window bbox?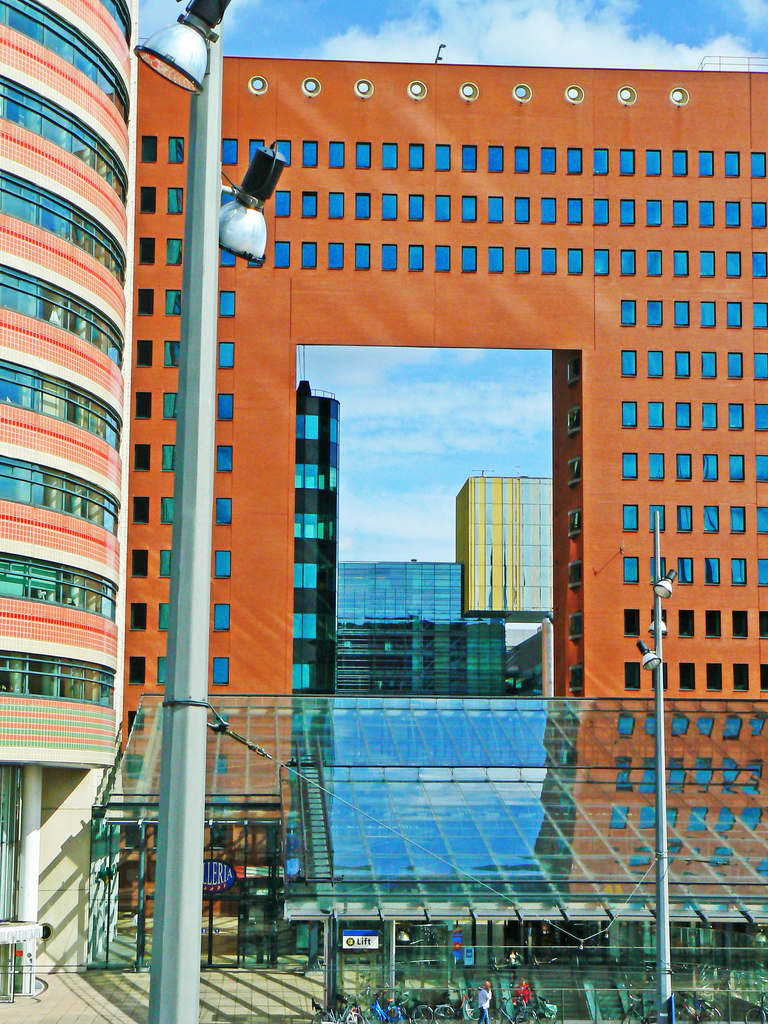
region(381, 239, 397, 271)
